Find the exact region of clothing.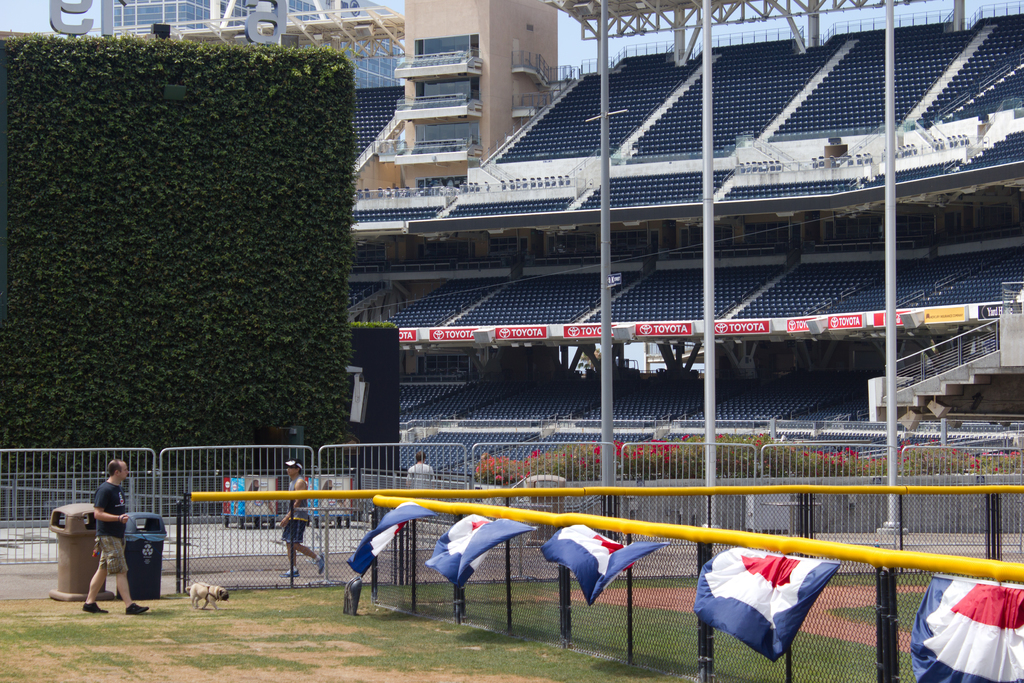
Exact region: detection(425, 508, 534, 588).
